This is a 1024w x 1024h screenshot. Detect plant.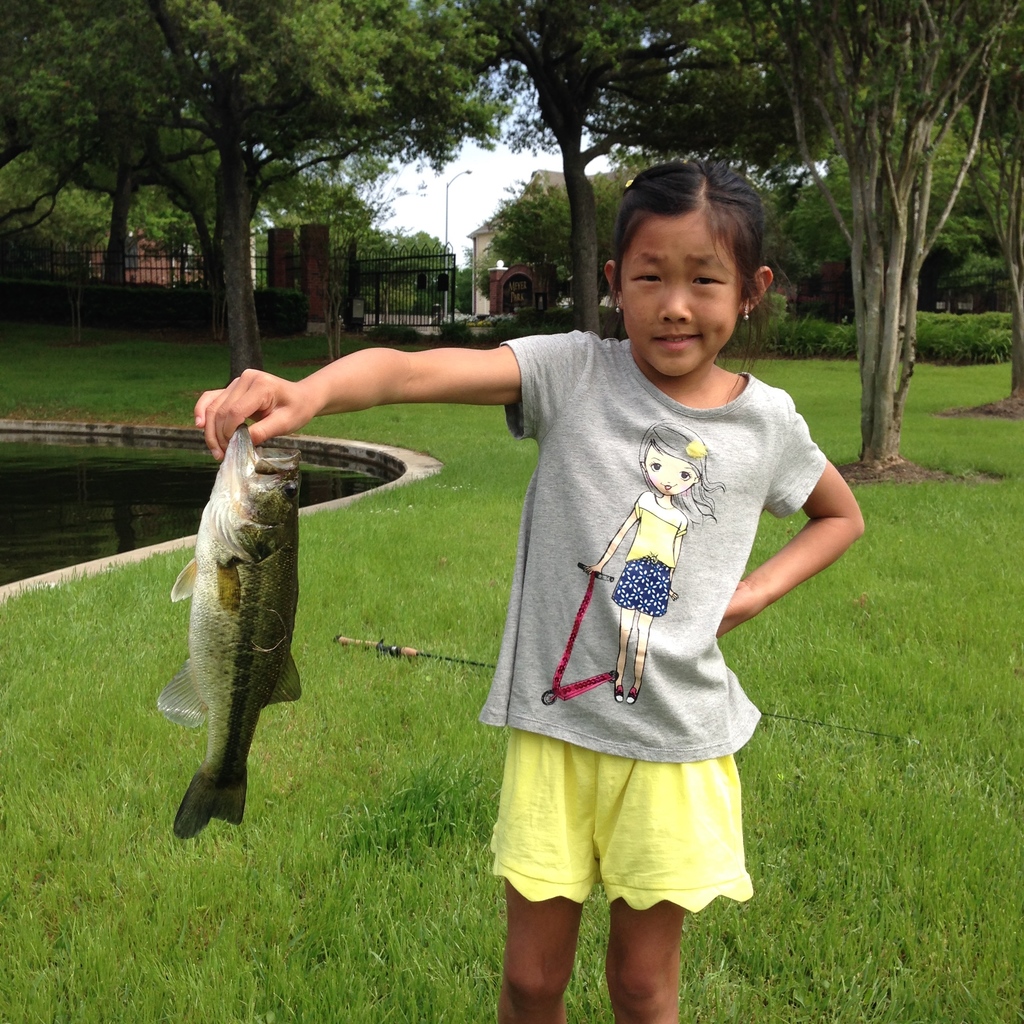
(730,296,788,354).
